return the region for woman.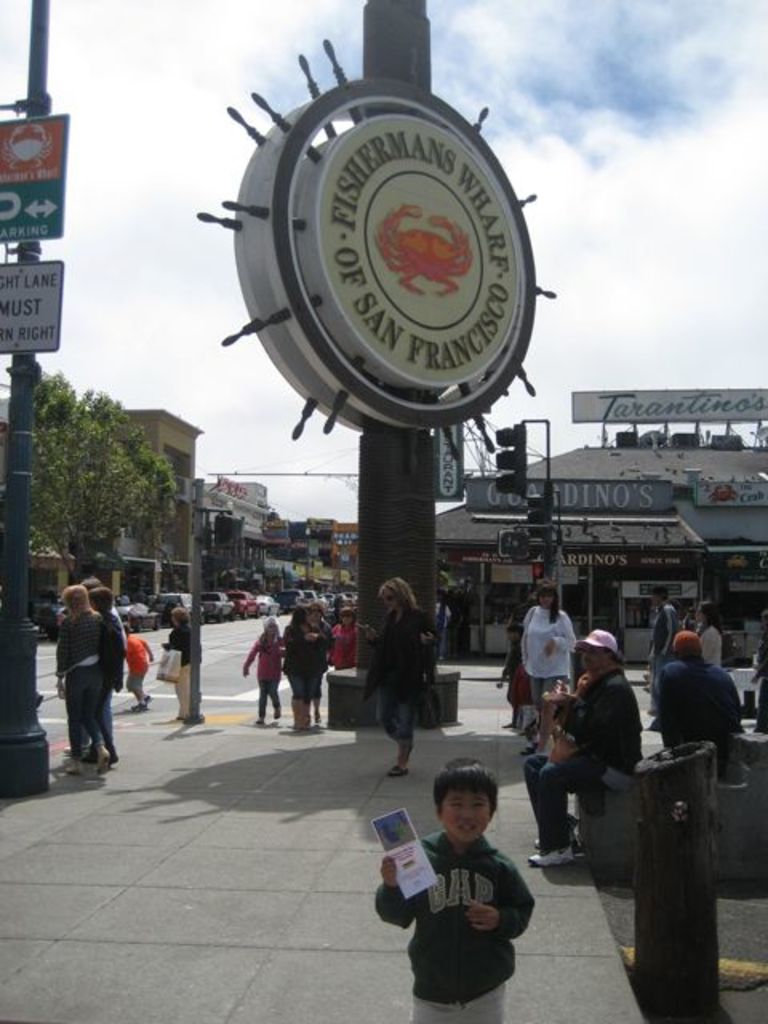
l=693, t=600, r=726, b=669.
